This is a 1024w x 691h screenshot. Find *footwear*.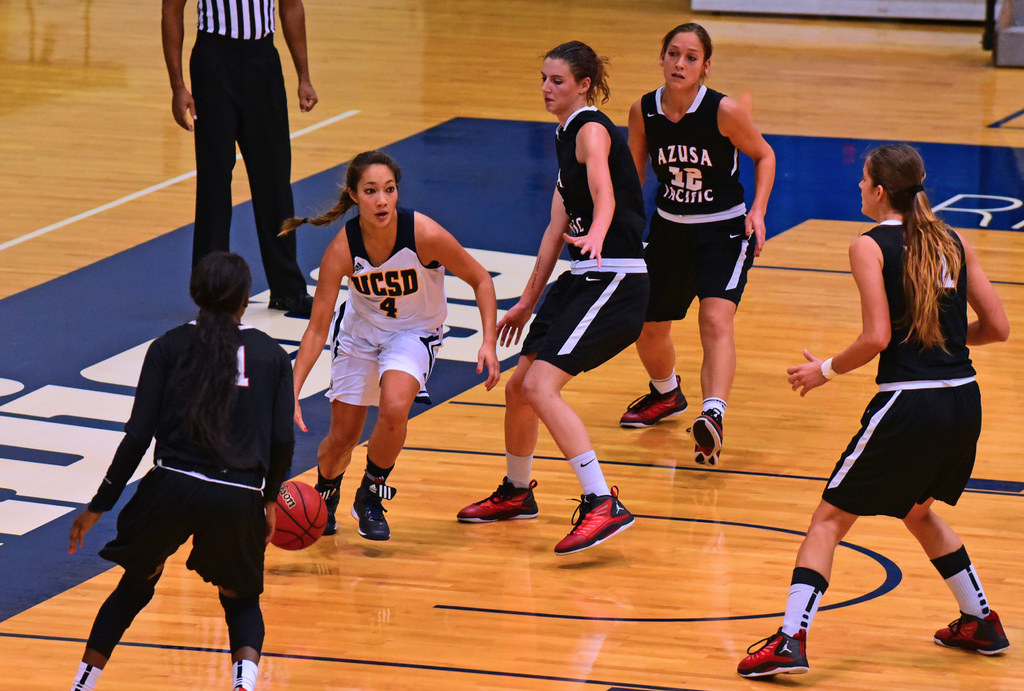
Bounding box: detection(457, 474, 543, 524).
